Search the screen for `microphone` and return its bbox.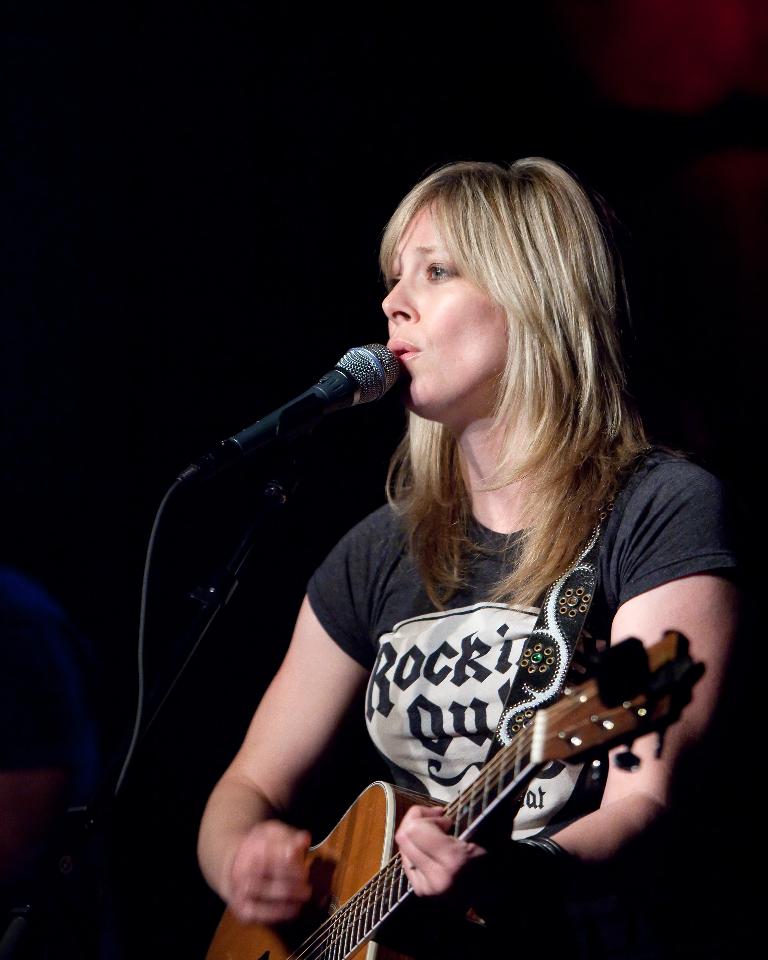
Found: left=202, top=340, right=400, bottom=470.
